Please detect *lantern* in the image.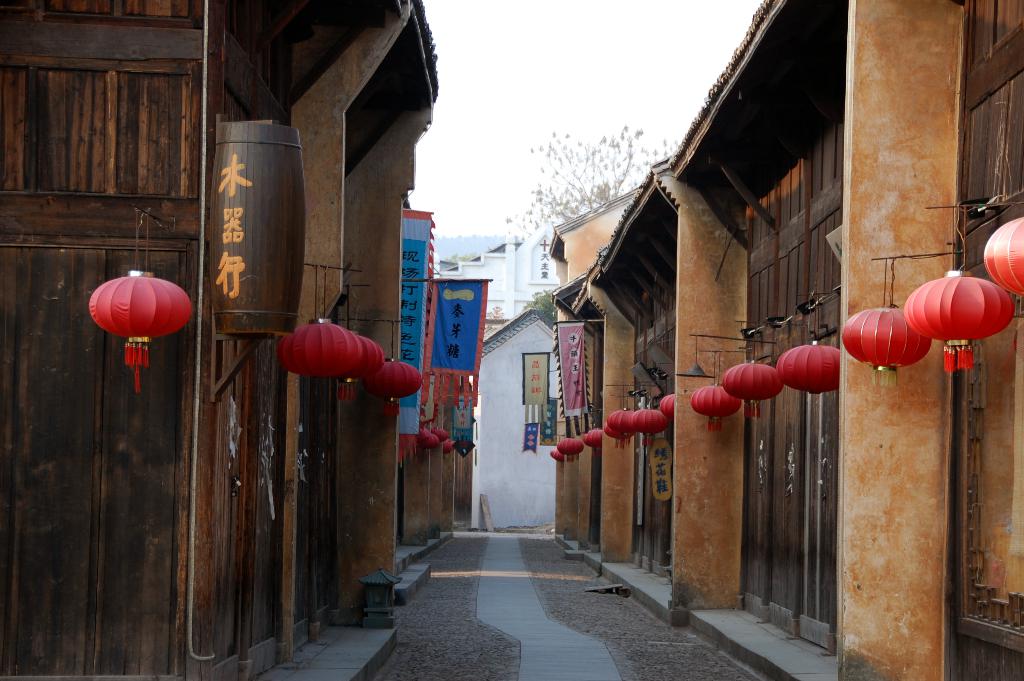
(603, 422, 628, 447).
